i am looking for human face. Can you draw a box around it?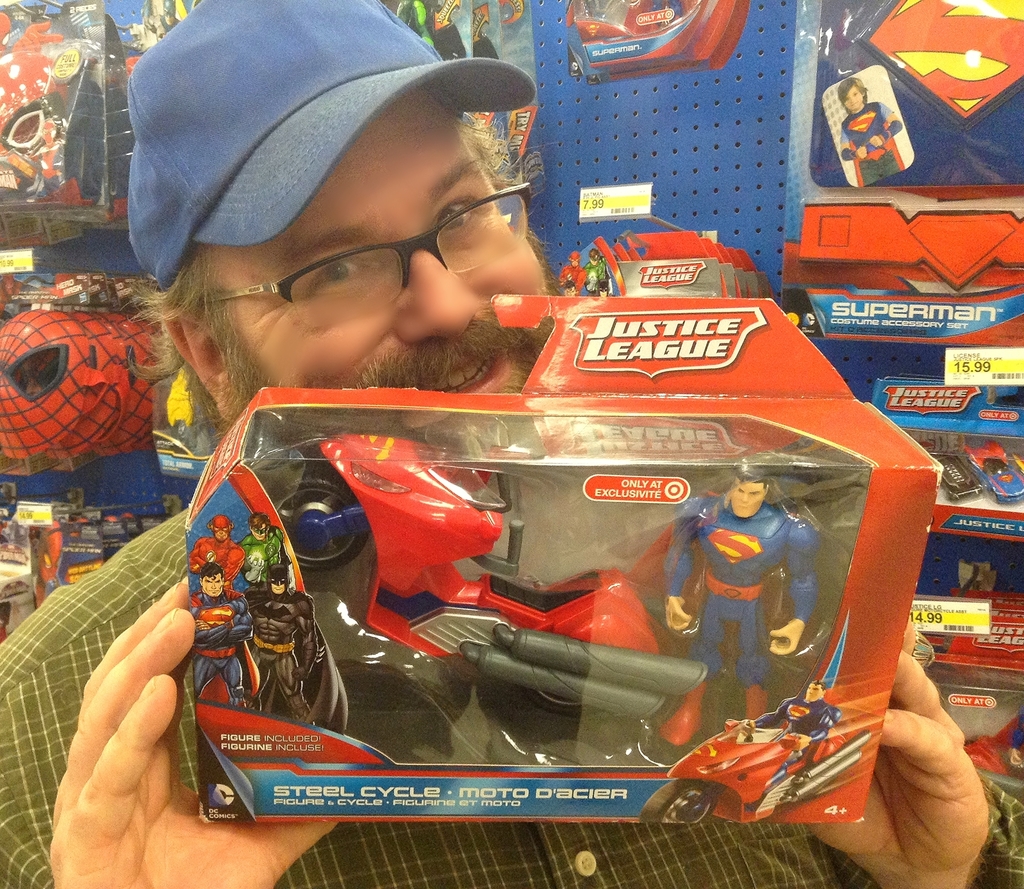
Sure, the bounding box is <region>187, 86, 560, 407</region>.
